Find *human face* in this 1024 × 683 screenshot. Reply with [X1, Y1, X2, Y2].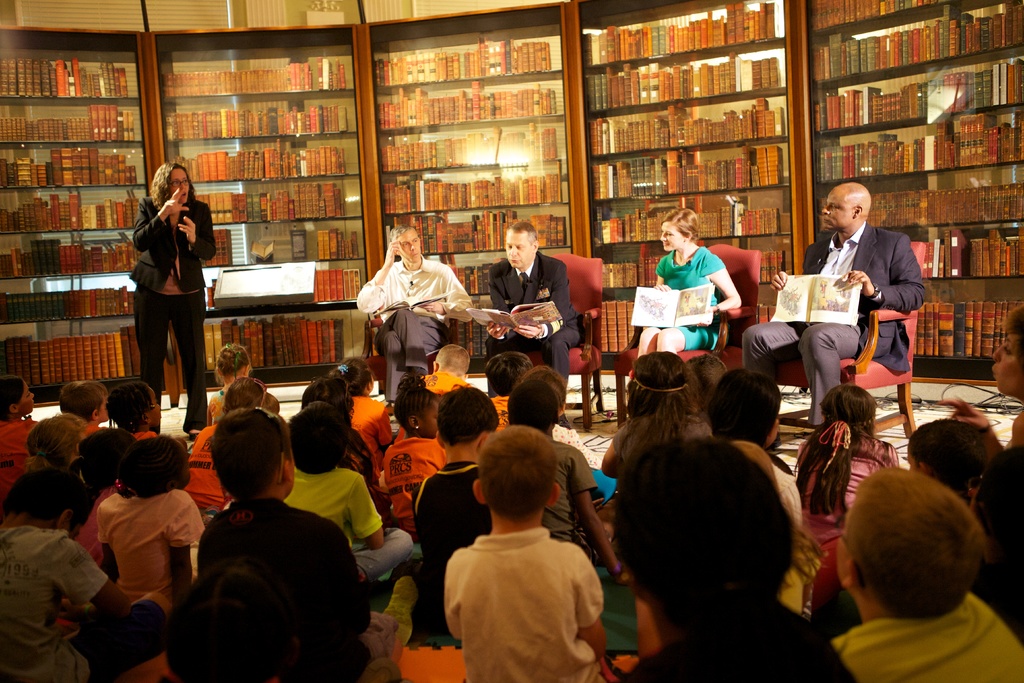
[819, 186, 858, 229].
